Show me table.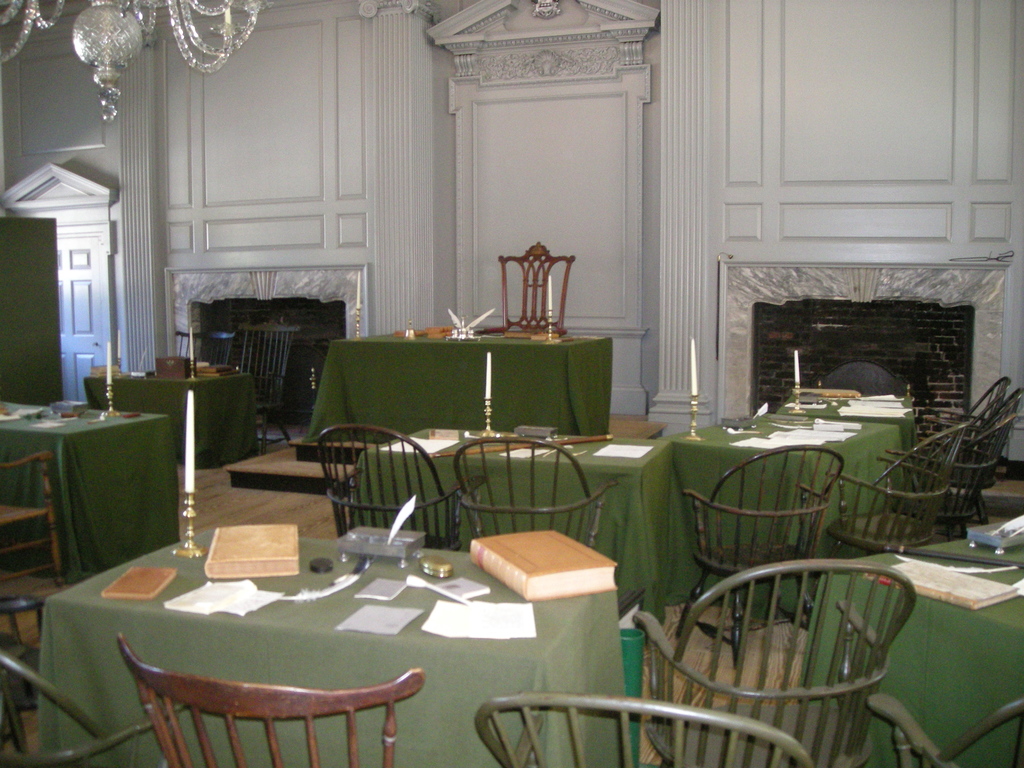
table is here: <bbox>342, 433, 694, 625</bbox>.
